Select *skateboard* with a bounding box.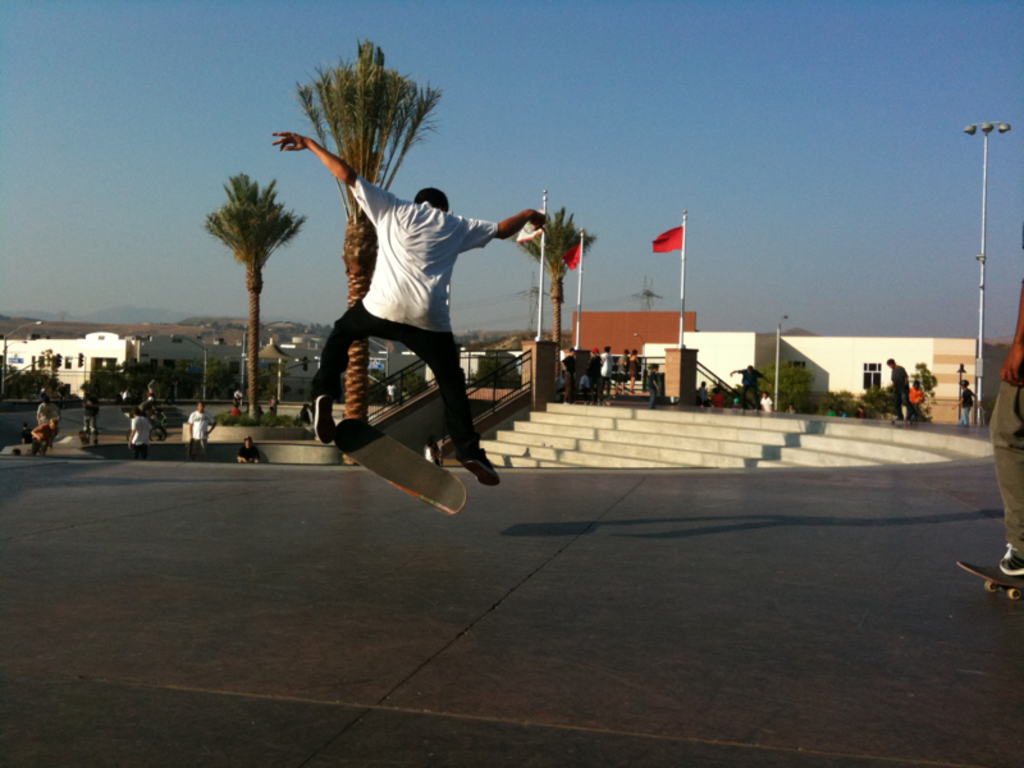
Rect(955, 558, 1023, 596).
